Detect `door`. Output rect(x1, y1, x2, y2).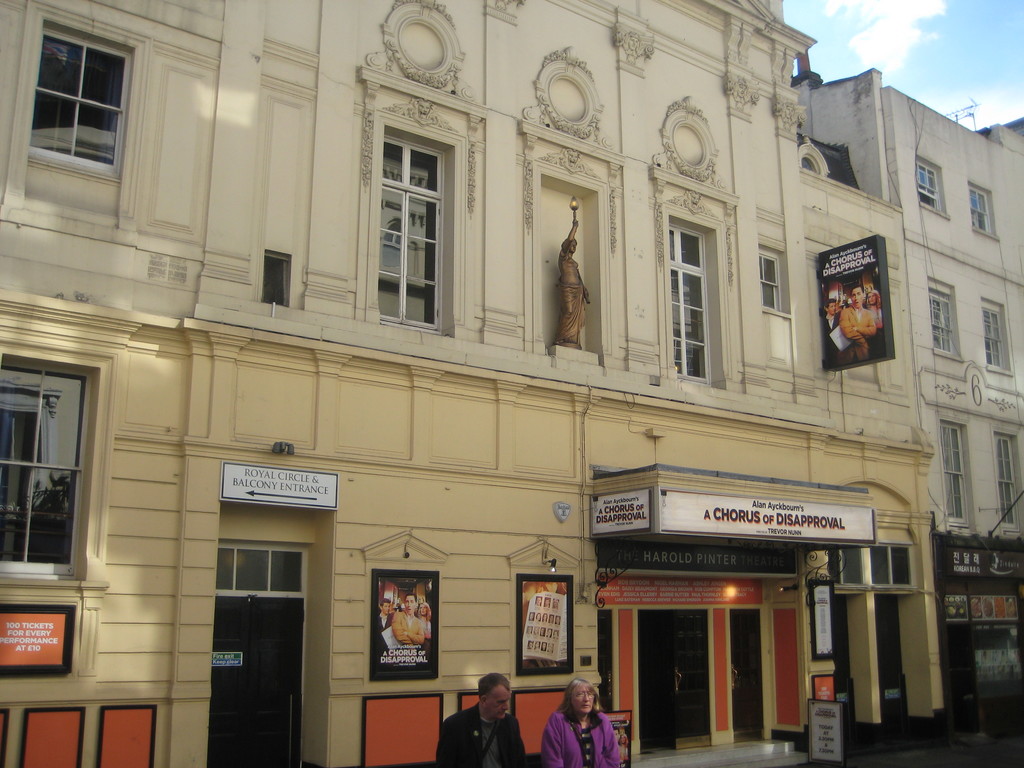
rect(640, 609, 712, 750).
